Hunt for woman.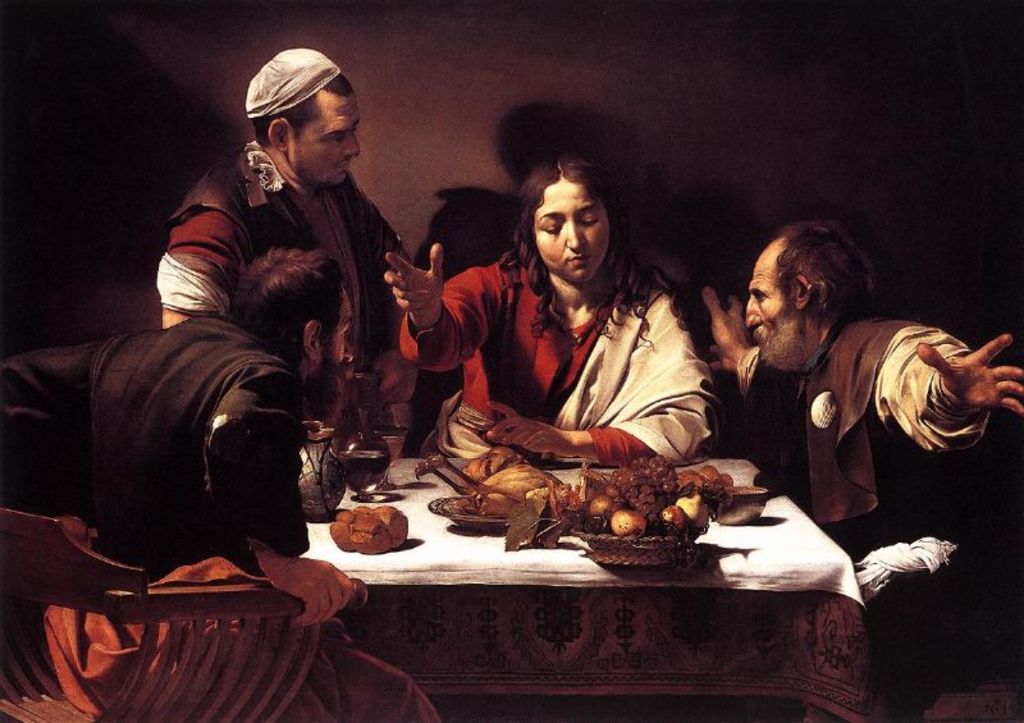
Hunted down at bbox=(387, 157, 719, 466).
